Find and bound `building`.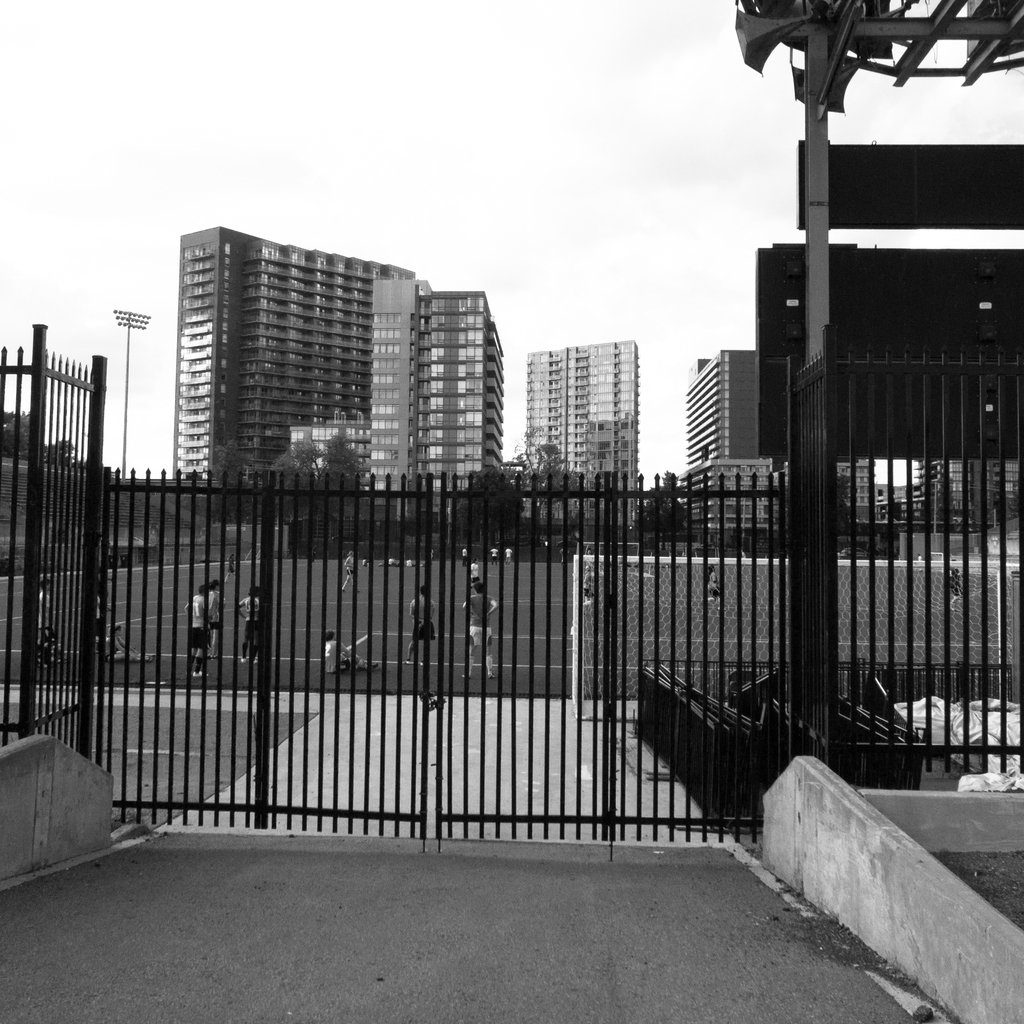
Bound: select_region(685, 348, 776, 536).
